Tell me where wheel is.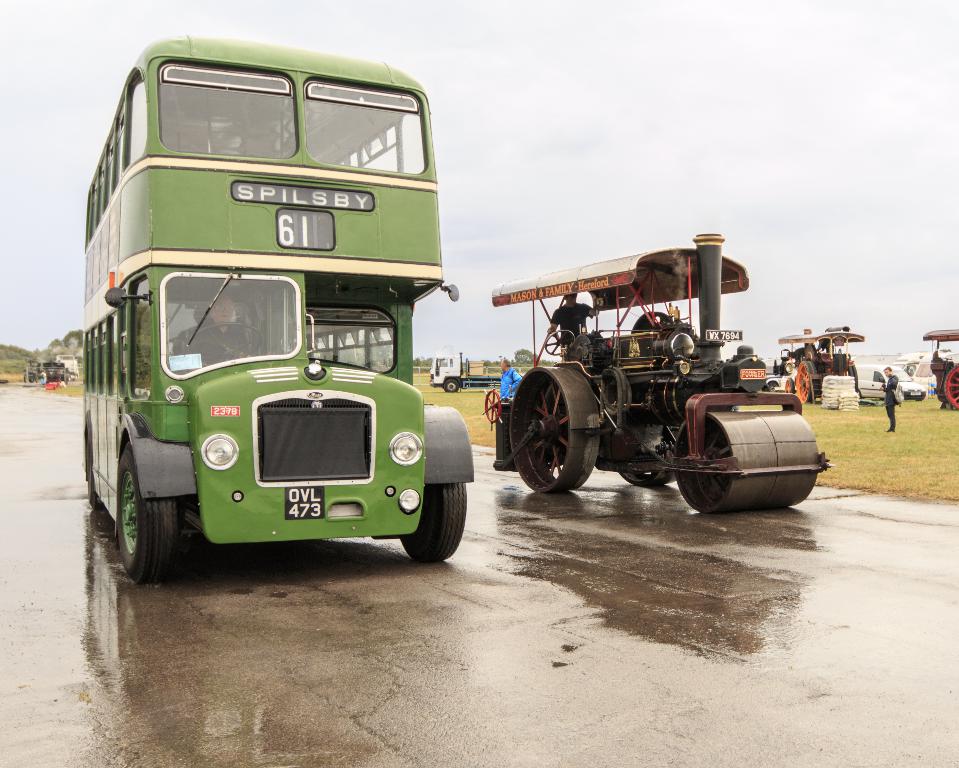
wheel is at bbox=(77, 451, 104, 496).
